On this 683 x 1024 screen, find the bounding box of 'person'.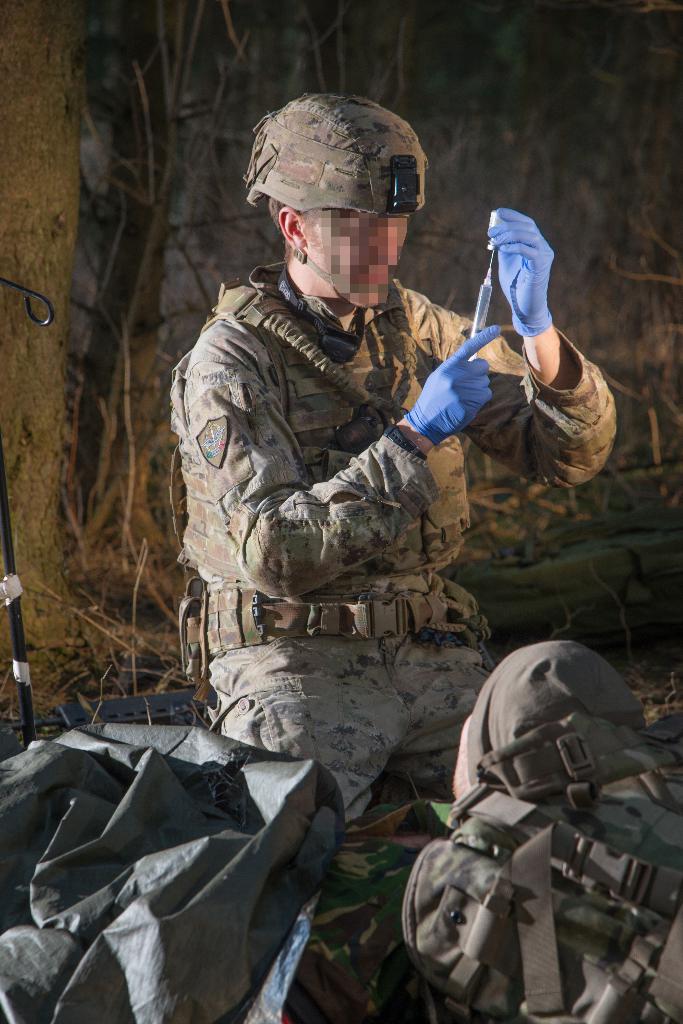
Bounding box: 169:129:542:945.
